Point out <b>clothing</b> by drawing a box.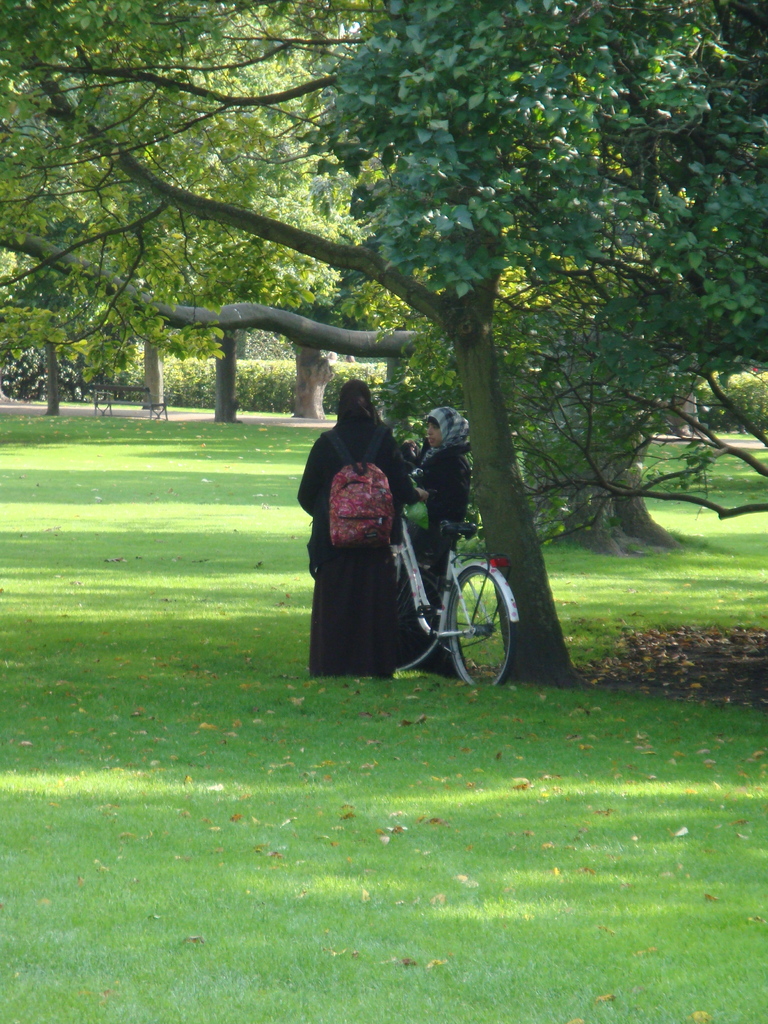
<bbox>401, 445, 463, 686</bbox>.
